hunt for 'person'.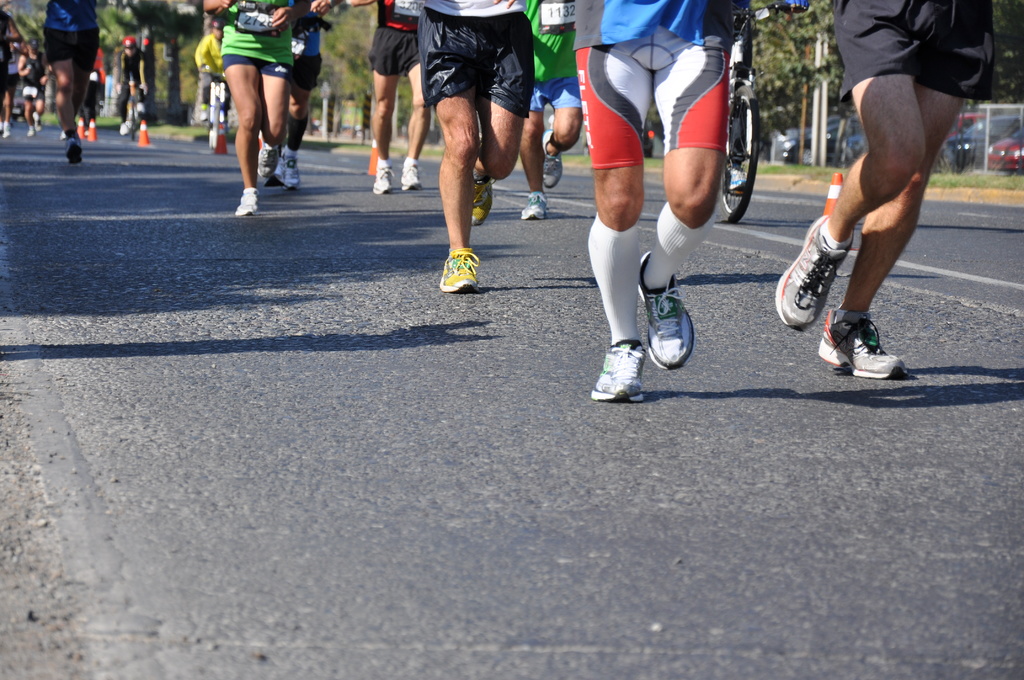
Hunted down at 394:0:545:303.
